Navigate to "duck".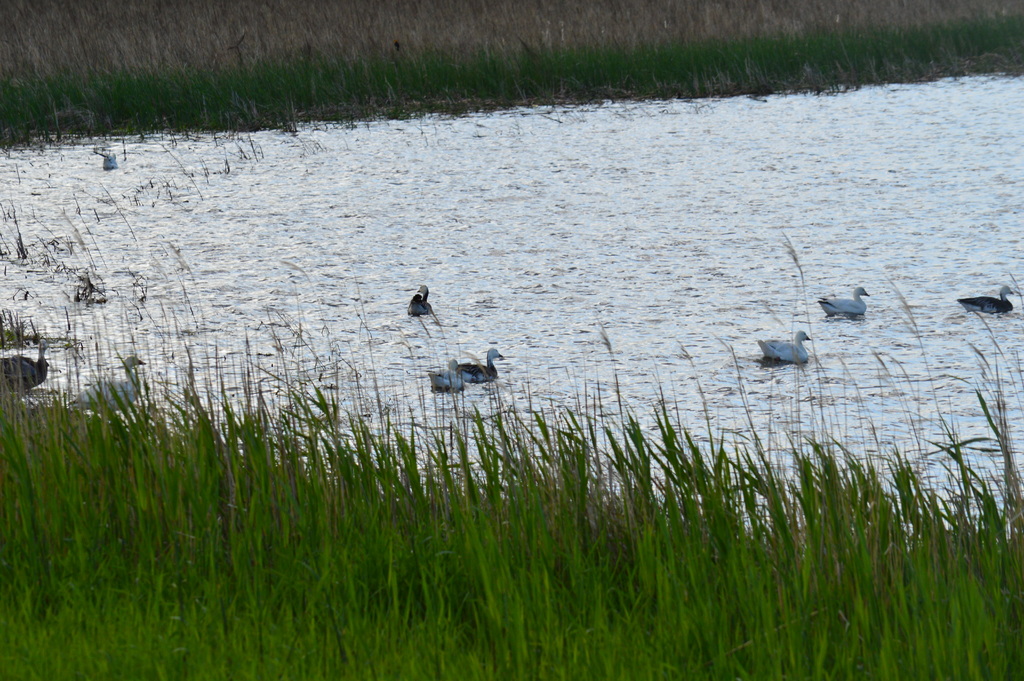
Navigation target: box(408, 280, 436, 317).
